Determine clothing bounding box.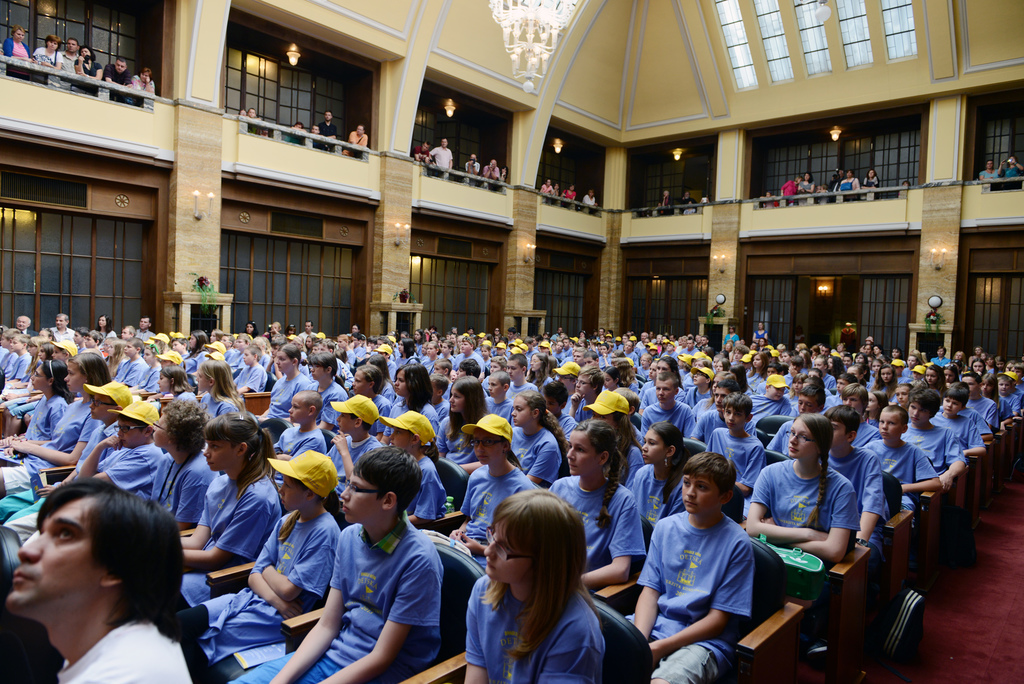
Determined: x1=104, y1=65, x2=138, y2=106.
